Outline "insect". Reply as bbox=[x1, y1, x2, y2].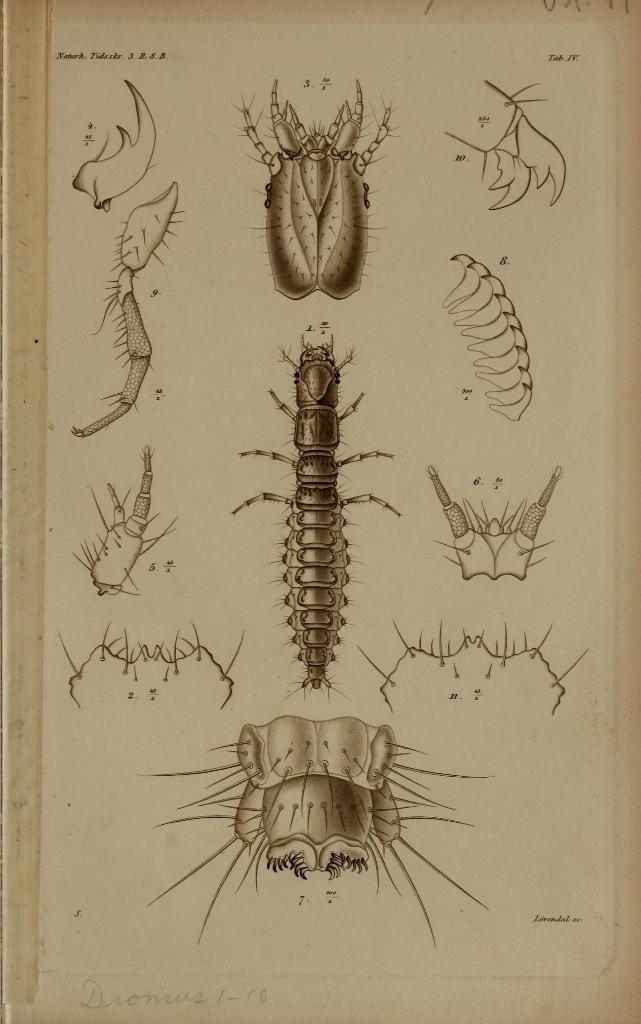
bbox=[141, 714, 489, 952].
